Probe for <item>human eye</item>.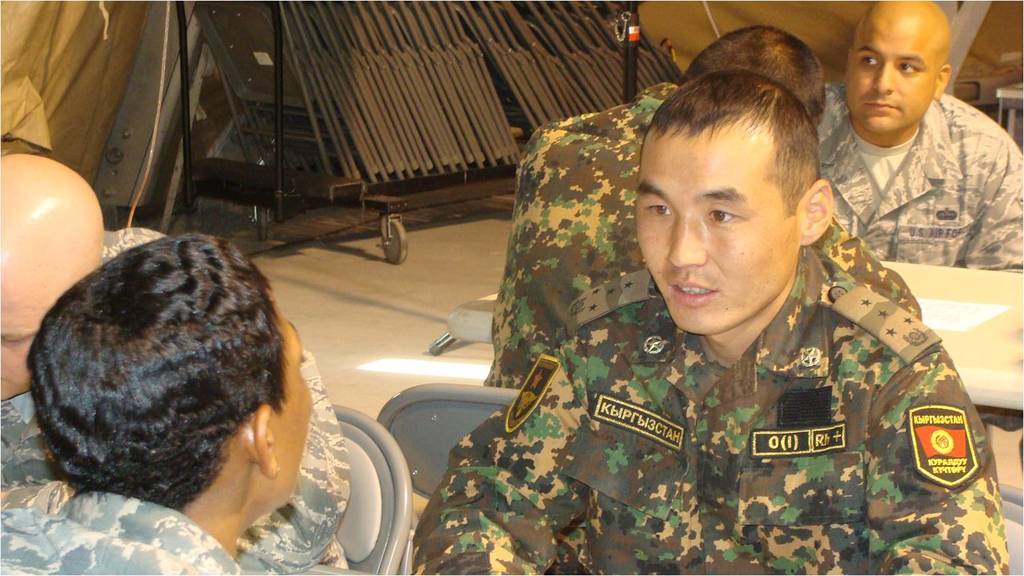
Probe result: x1=640, y1=198, x2=674, y2=220.
